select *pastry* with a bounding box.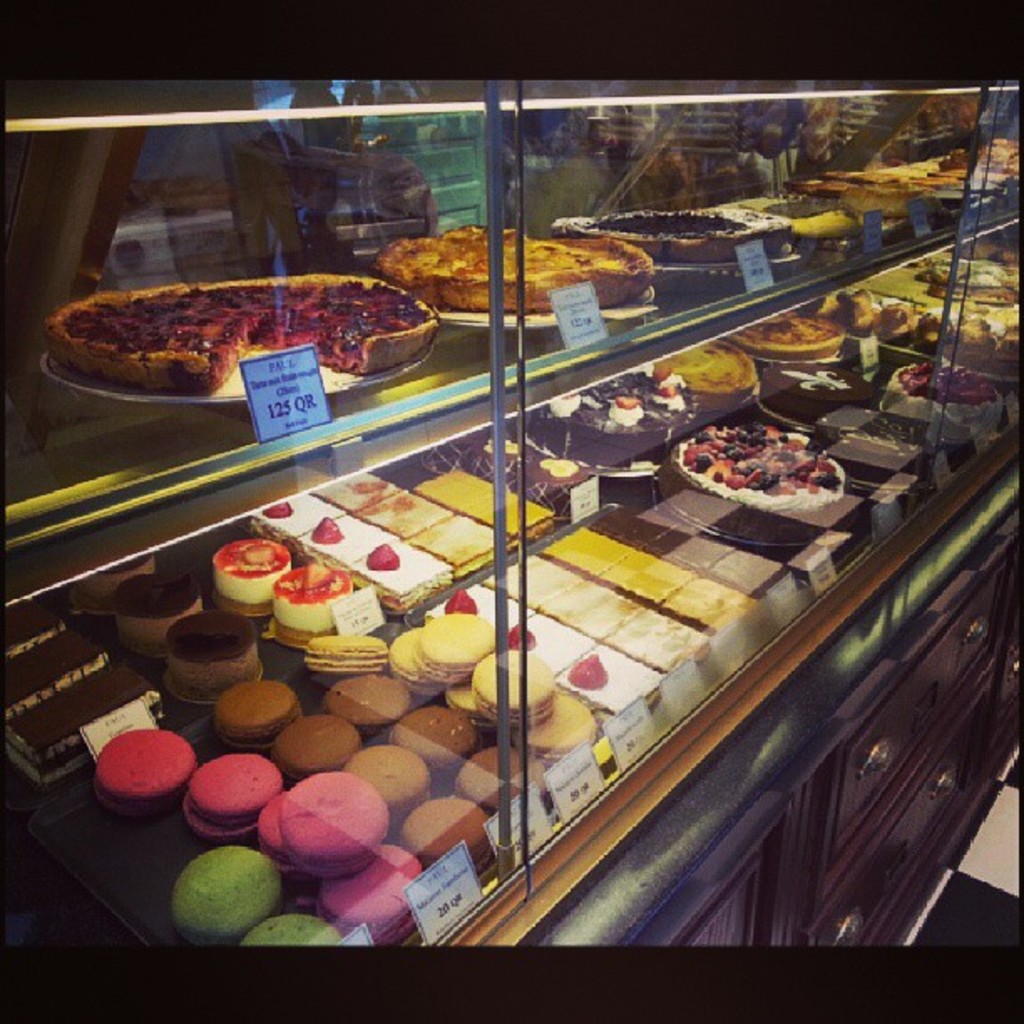
(left=547, top=581, right=646, bottom=644).
